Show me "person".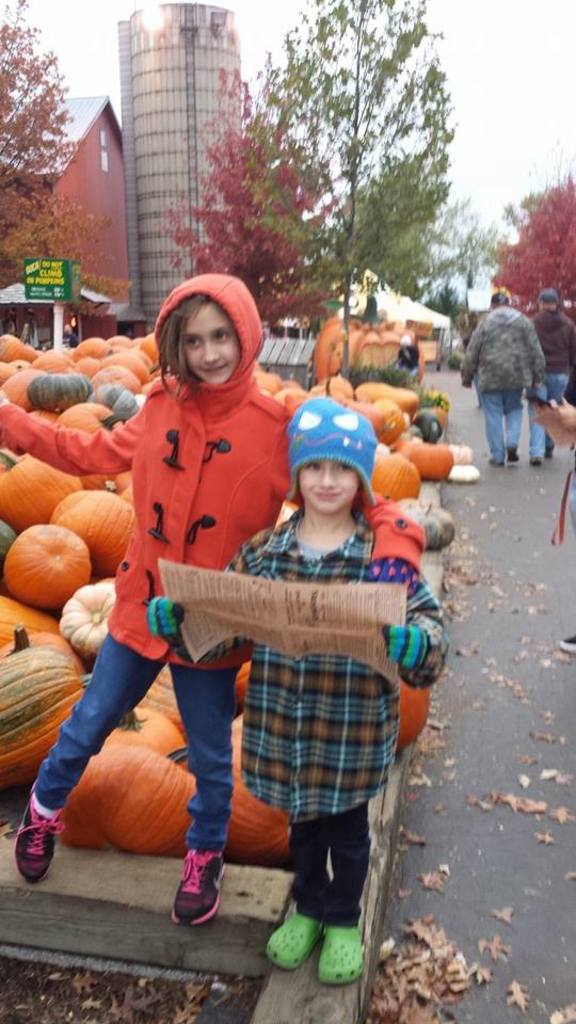
"person" is here: (142, 394, 446, 986).
